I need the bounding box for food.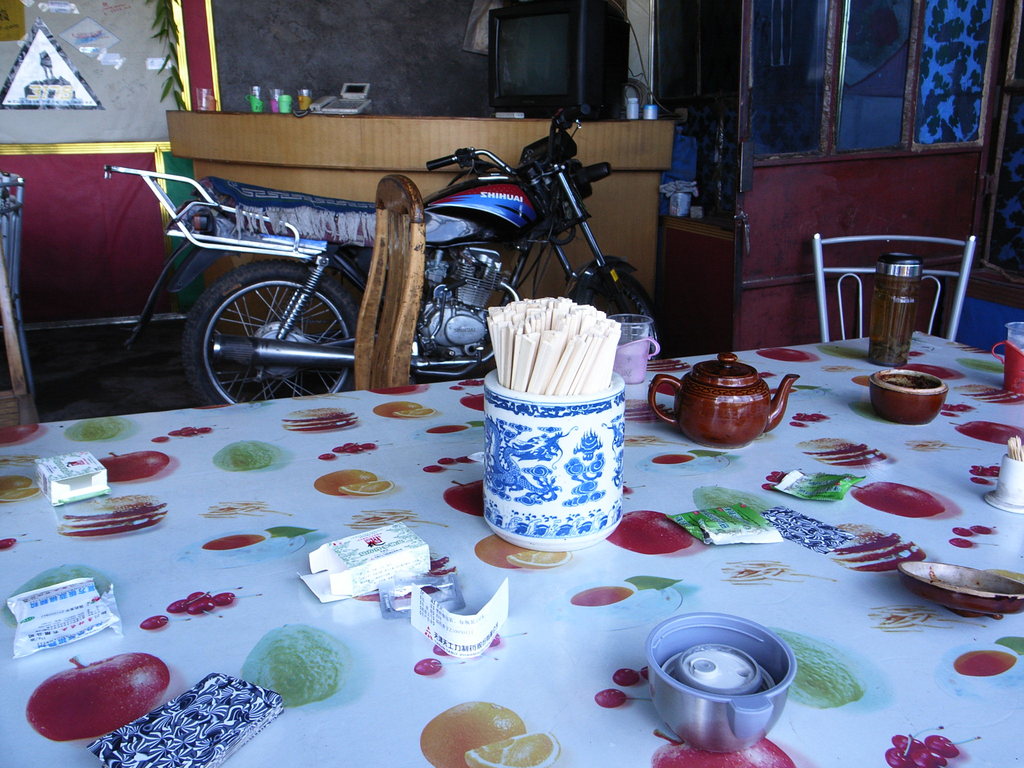
Here it is: bbox=[622, 397, 668, 424].
